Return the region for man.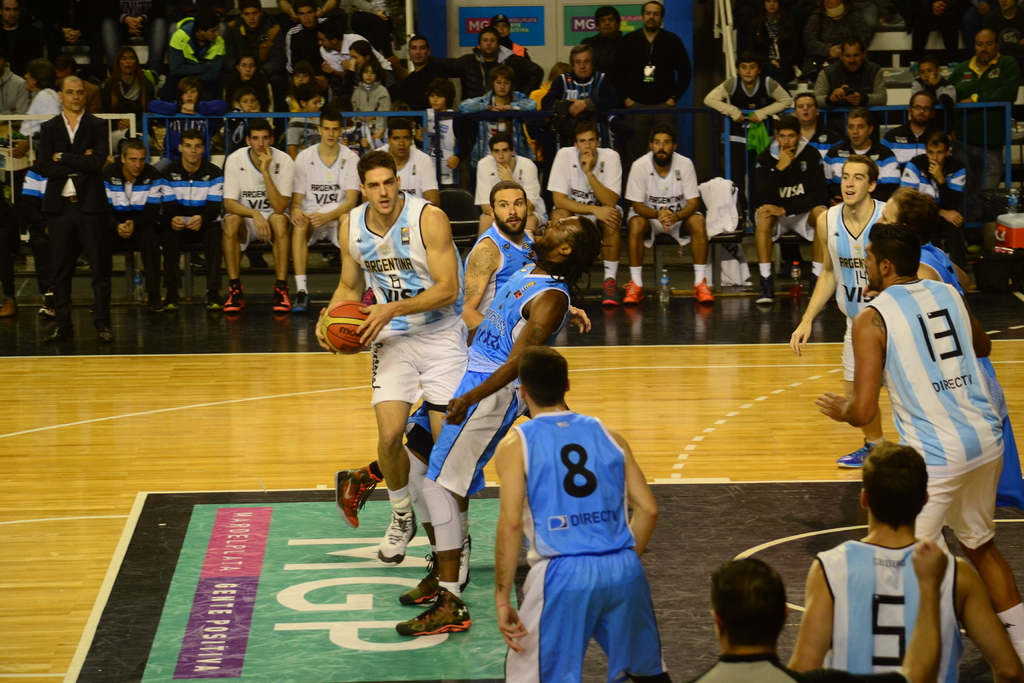
bbox(625, 124, 716, 307).
